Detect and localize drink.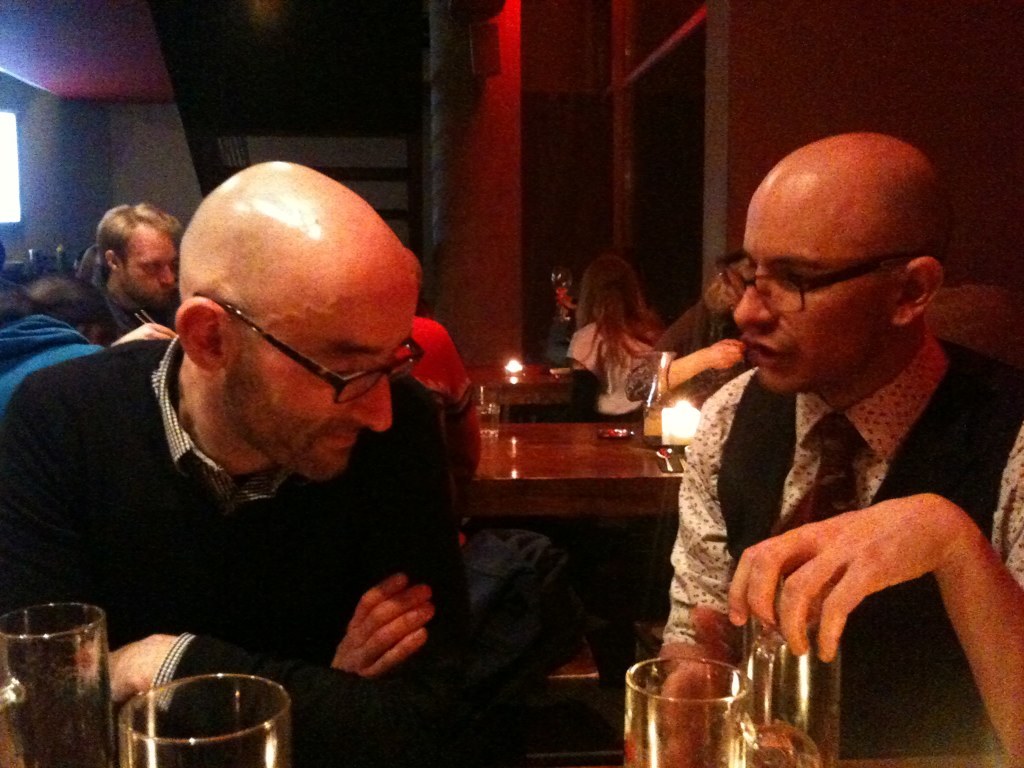
Localized at [744,723,824,767].
